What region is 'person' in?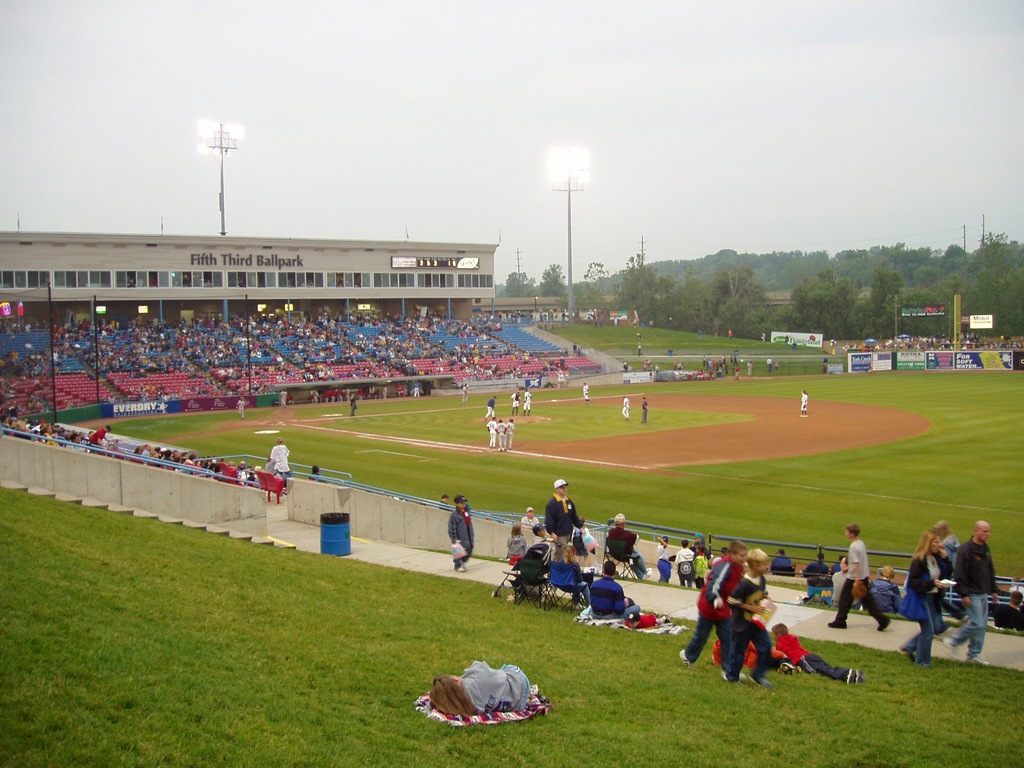
select_region(644, 398, 650, 424).
